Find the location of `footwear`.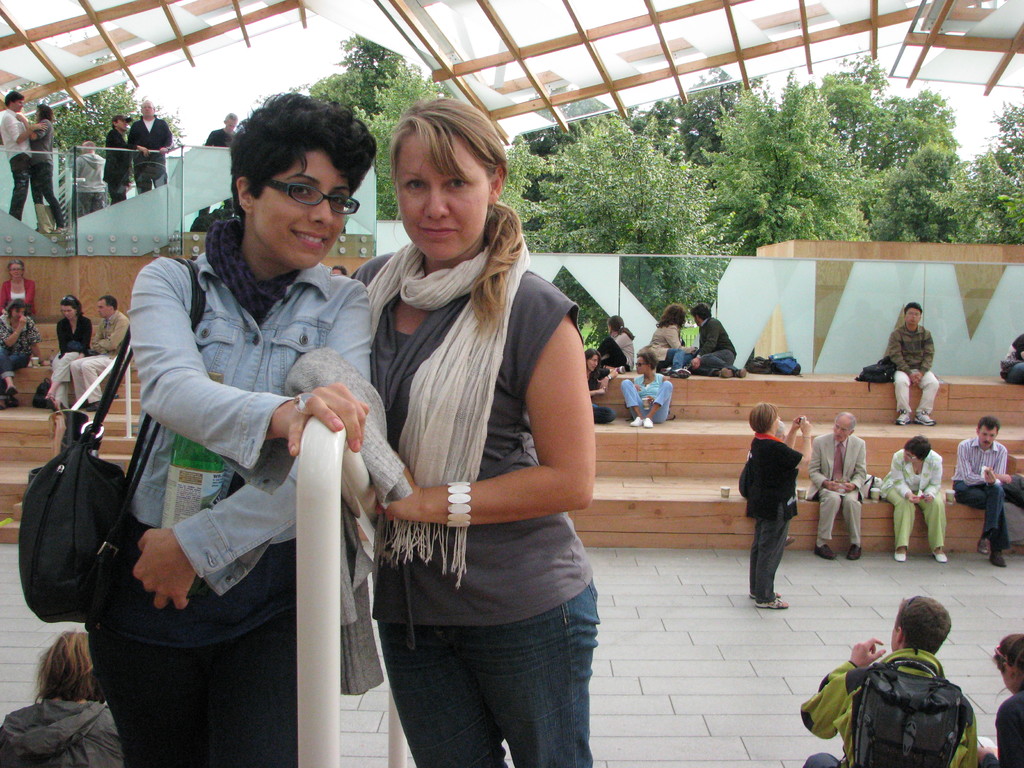
Location: 894, 549, 908, 559.
